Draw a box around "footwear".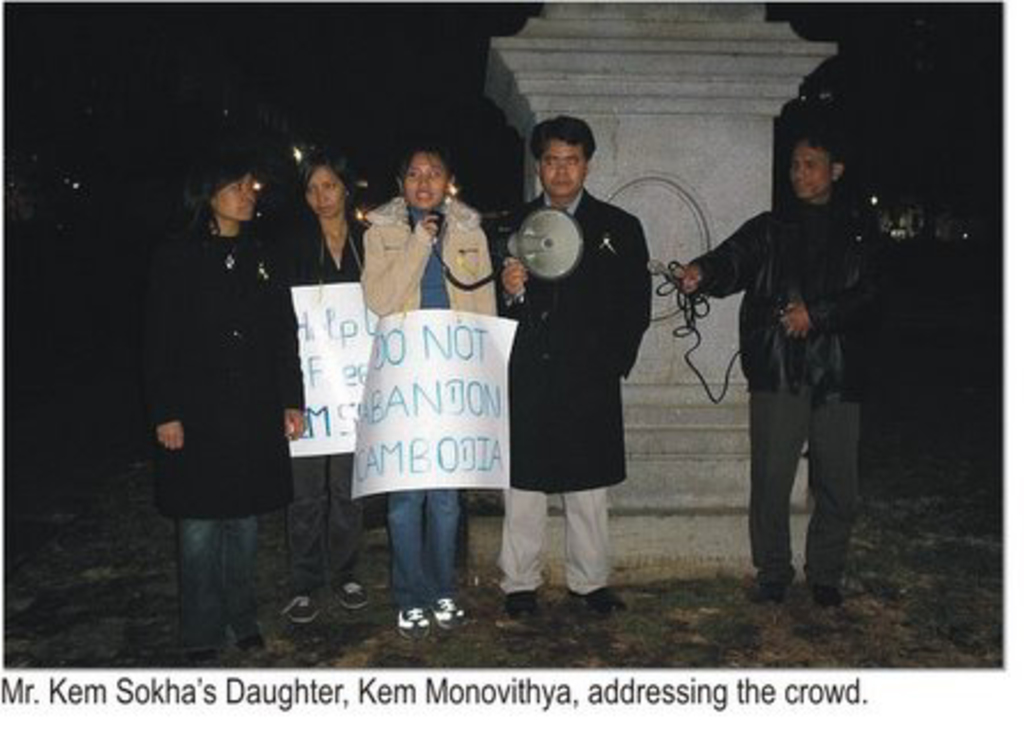
(left=282, top=592, right=321, bottom=620).
